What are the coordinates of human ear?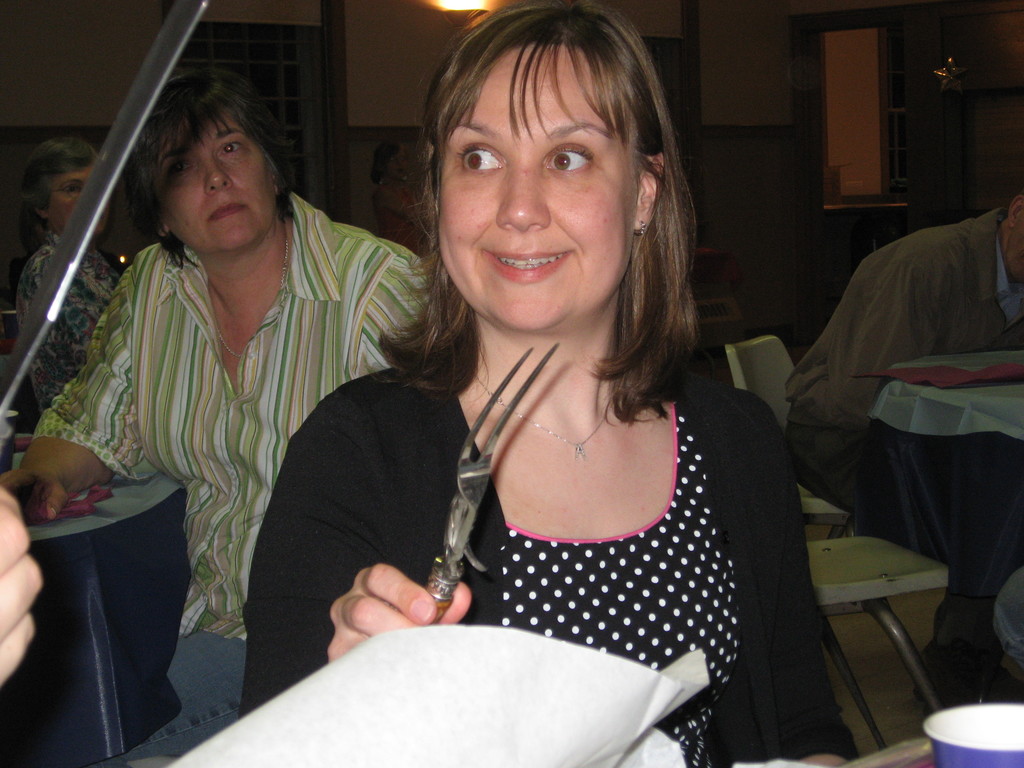
33,200,49,220.
